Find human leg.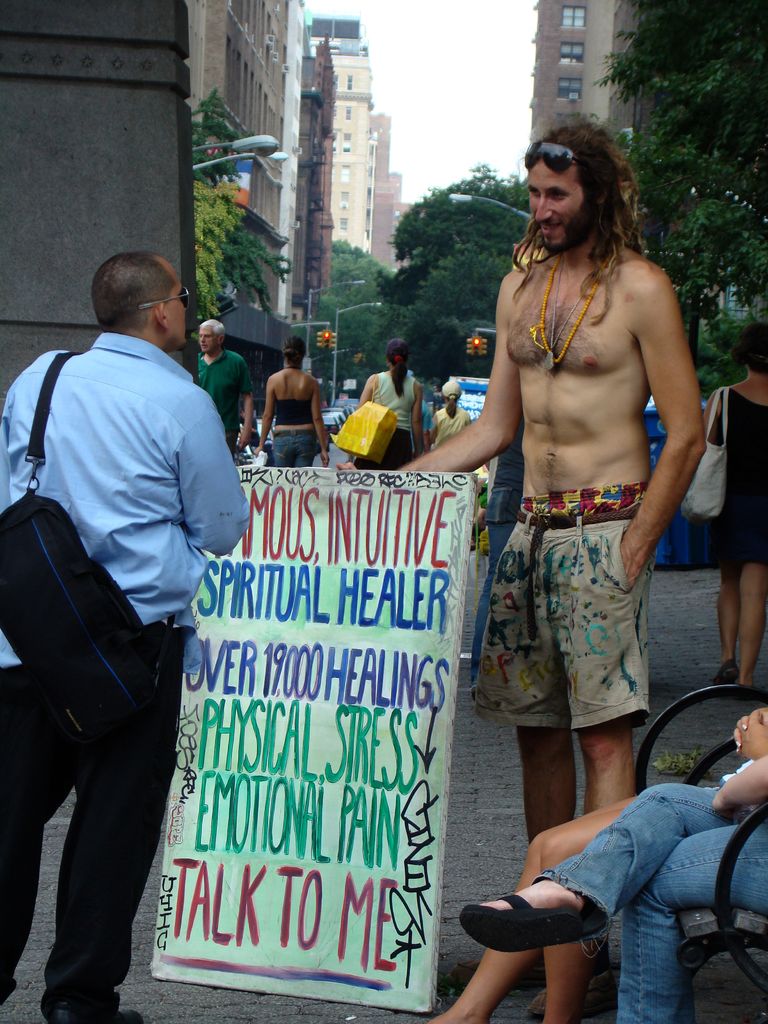
<region>422, 786, 628, 1023</region>.
